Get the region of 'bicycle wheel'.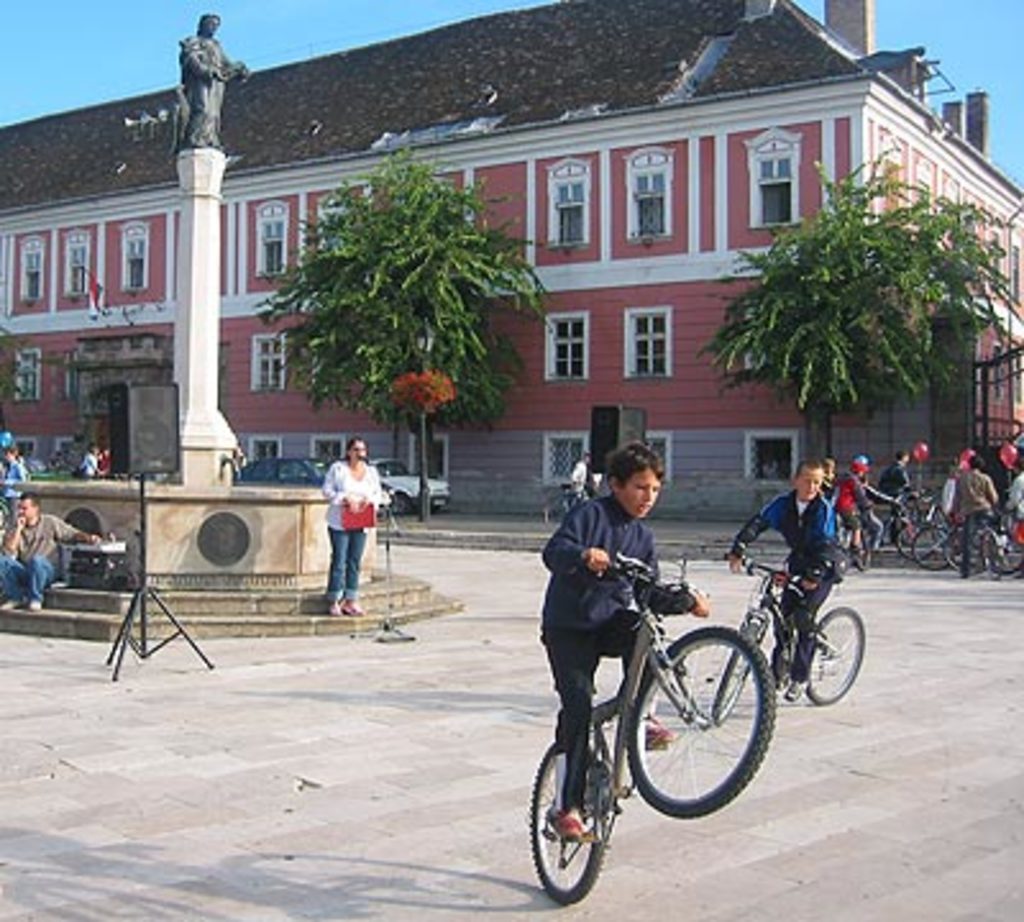
527, 735, 614, 907.
